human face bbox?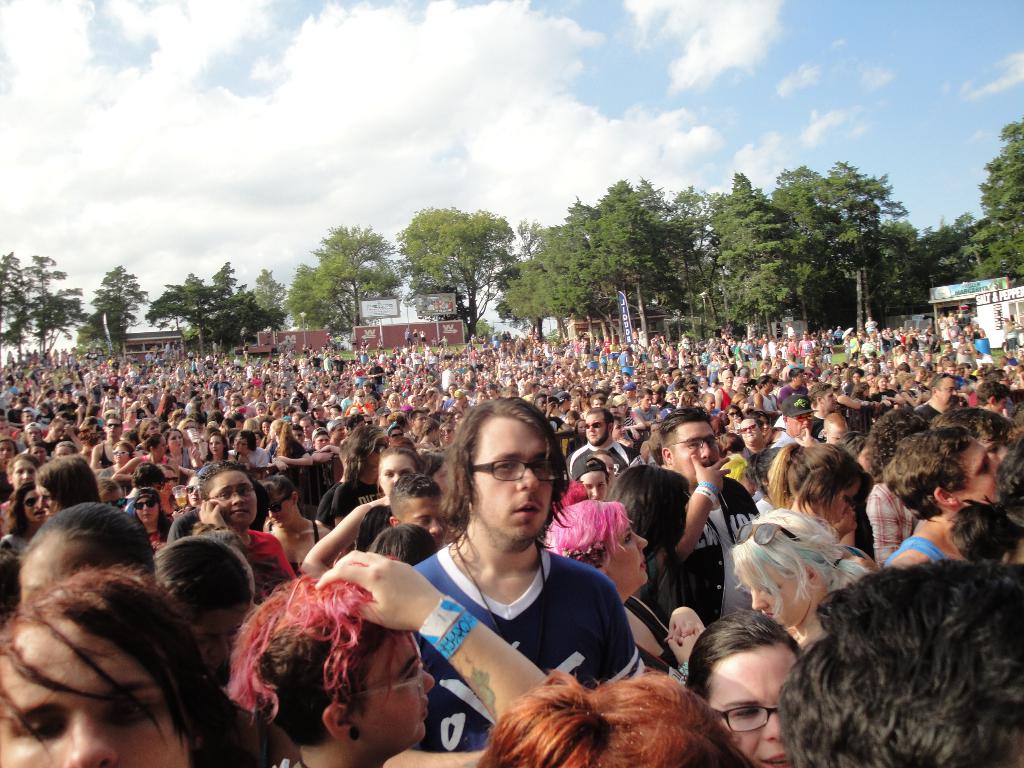
[left=595, top=401, right=598, bottom=404]
